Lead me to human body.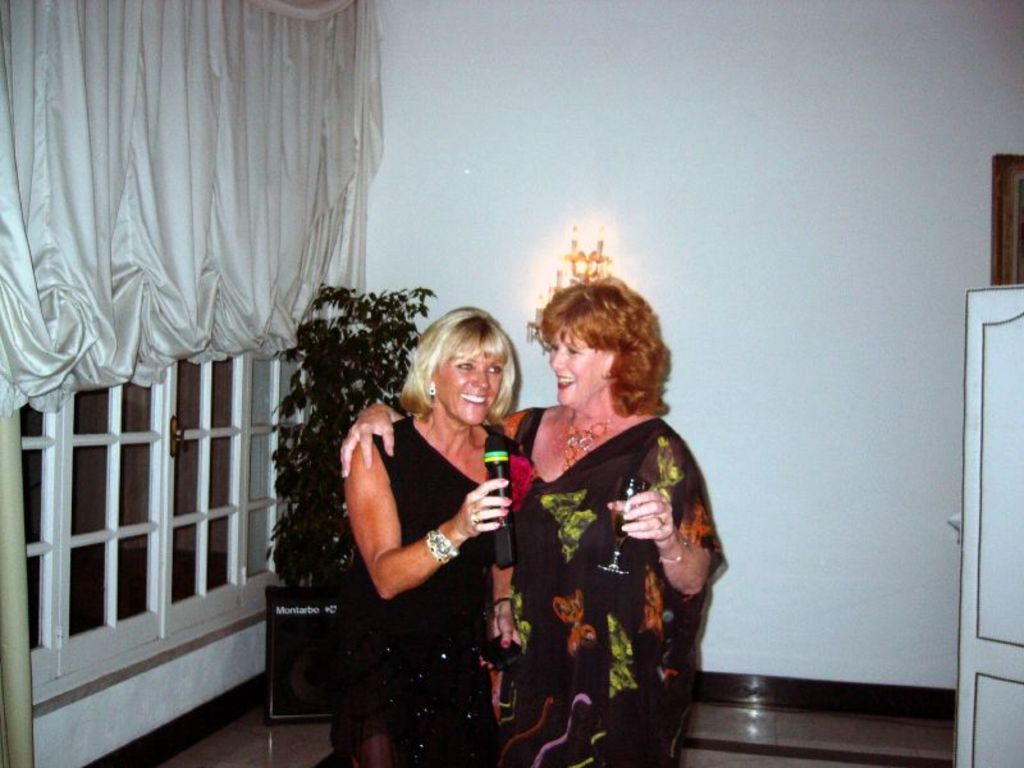
Lead to box(339, 279, 724, 767).
